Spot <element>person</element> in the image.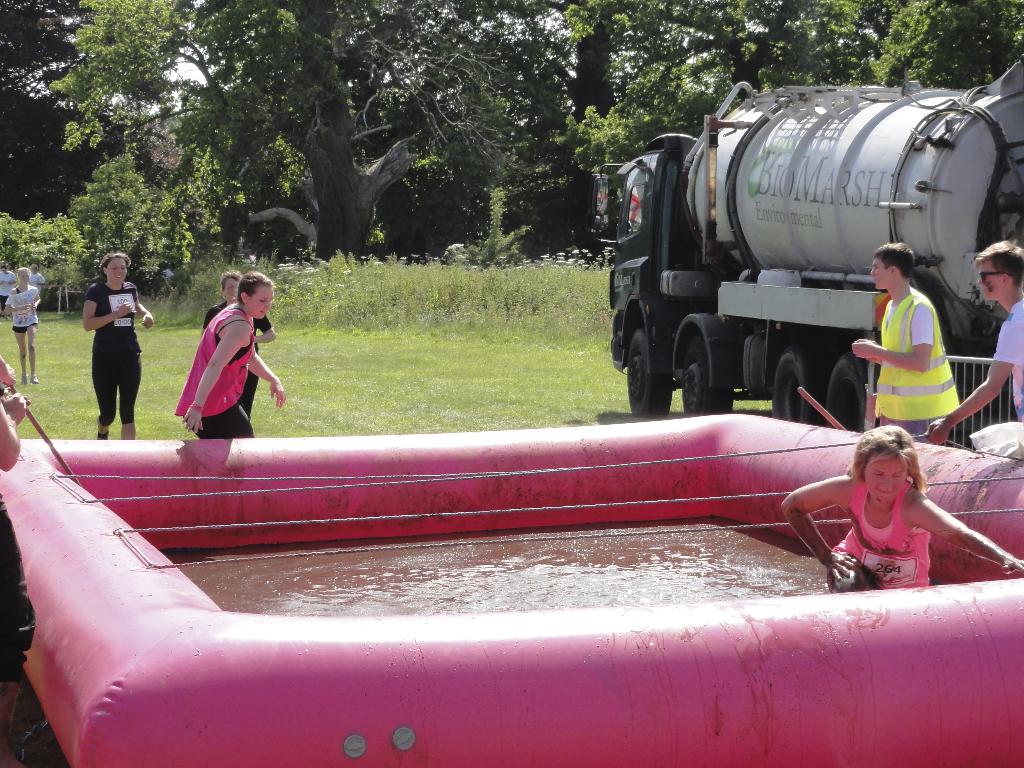
<element>person</element> found at rect(924, 241, 1023, 446).
